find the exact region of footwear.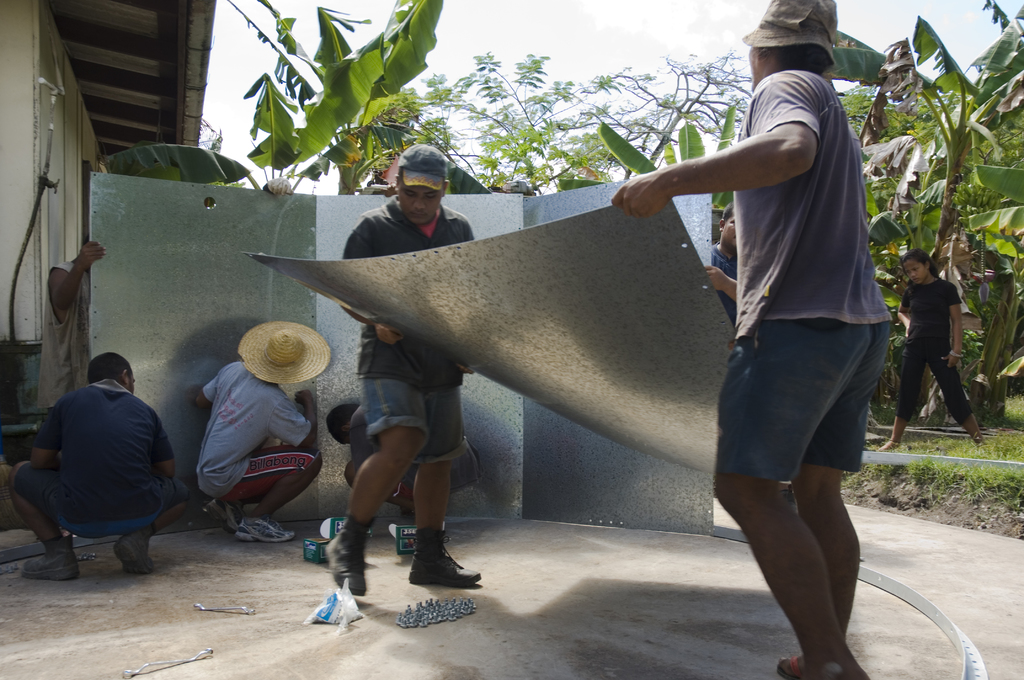
Exact region: box=[404, 528, 483, 590].
